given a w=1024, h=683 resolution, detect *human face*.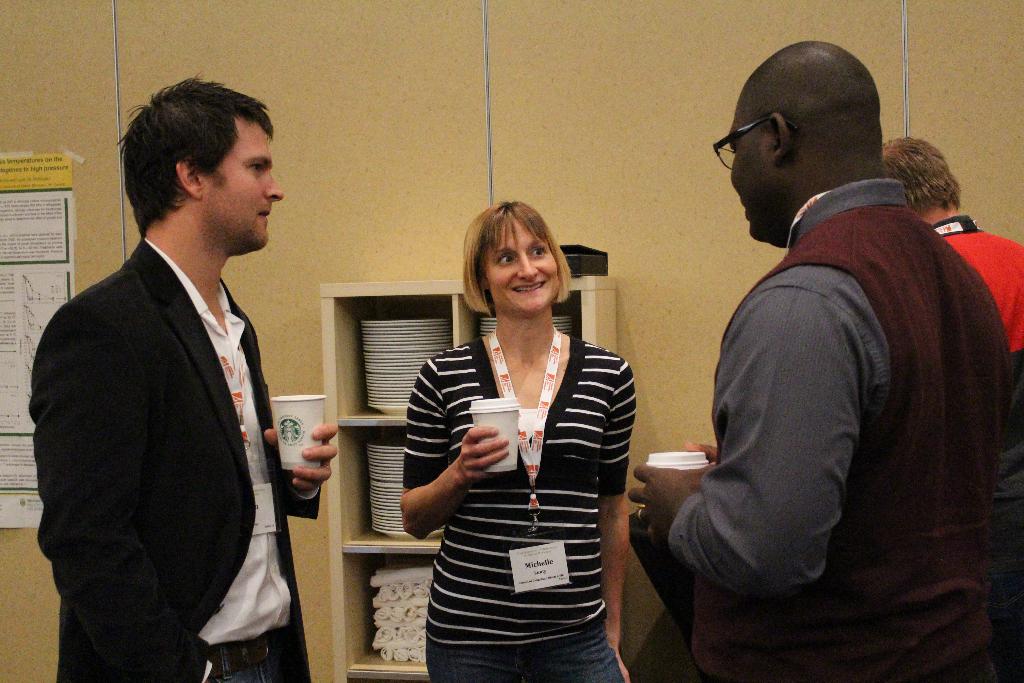
locate(487, 220, 562, 315).
